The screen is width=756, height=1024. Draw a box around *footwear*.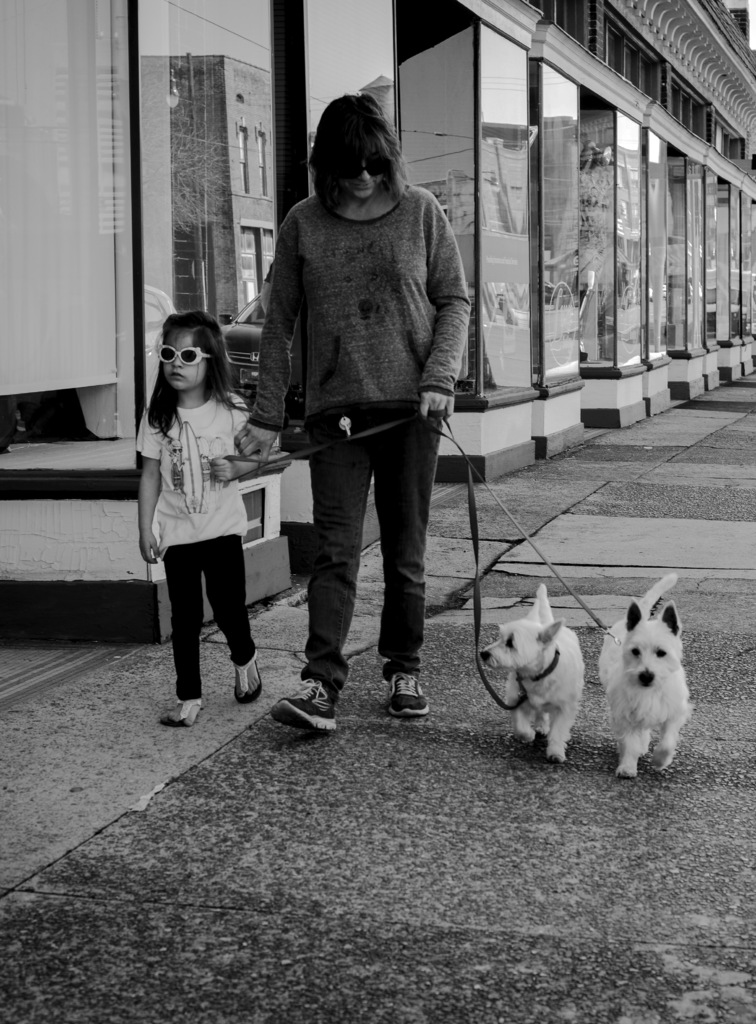
(163, 705, 208, 734).
